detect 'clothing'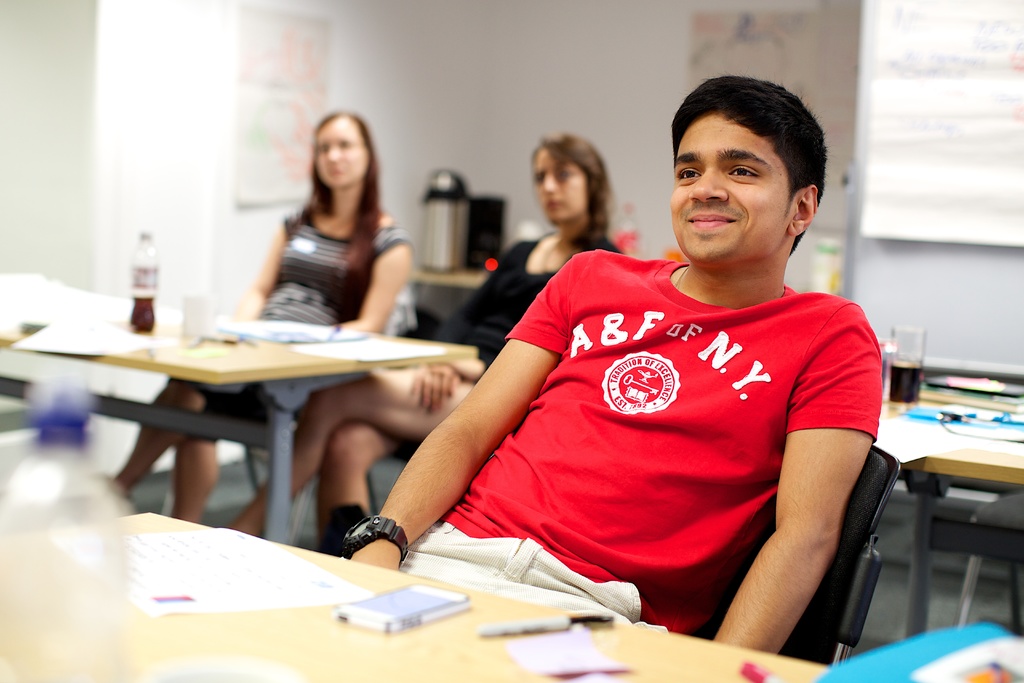
select_region(428, 231, 625, 384)
